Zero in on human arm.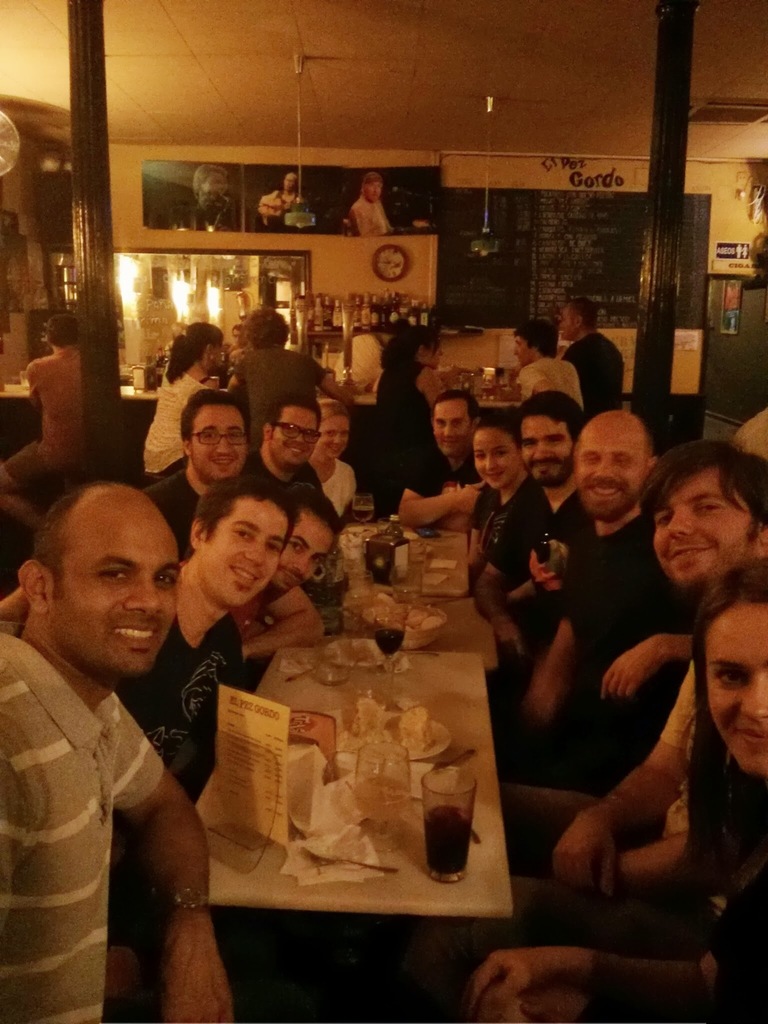
Zeroed in: l=596, t=617, r=704, b=705.
